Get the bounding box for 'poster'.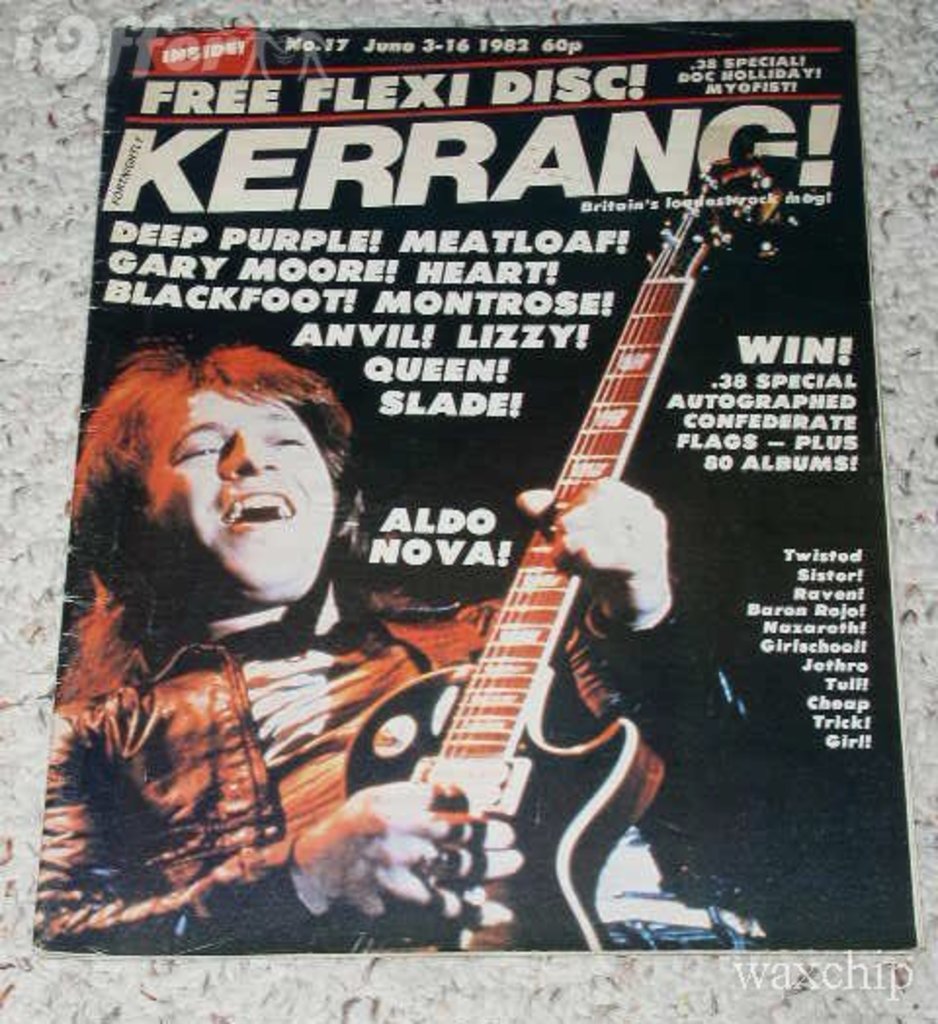
select_region(29, 25, 915, 954).
